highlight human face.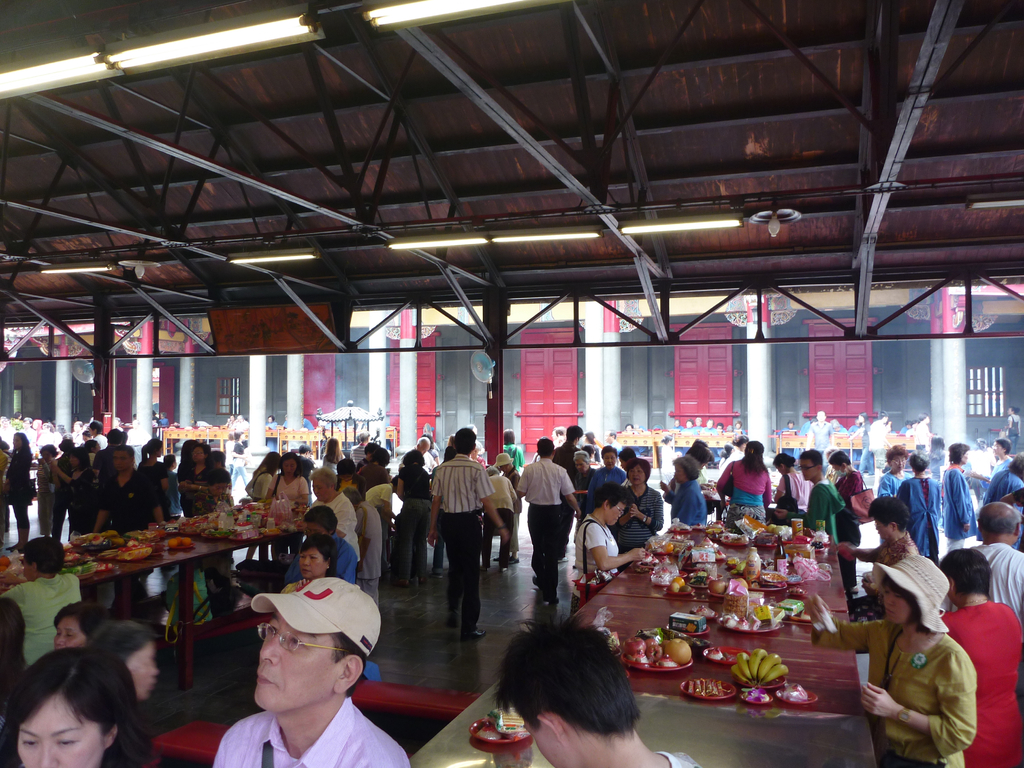
Highlighted region: [296, 549, 323, 580].
